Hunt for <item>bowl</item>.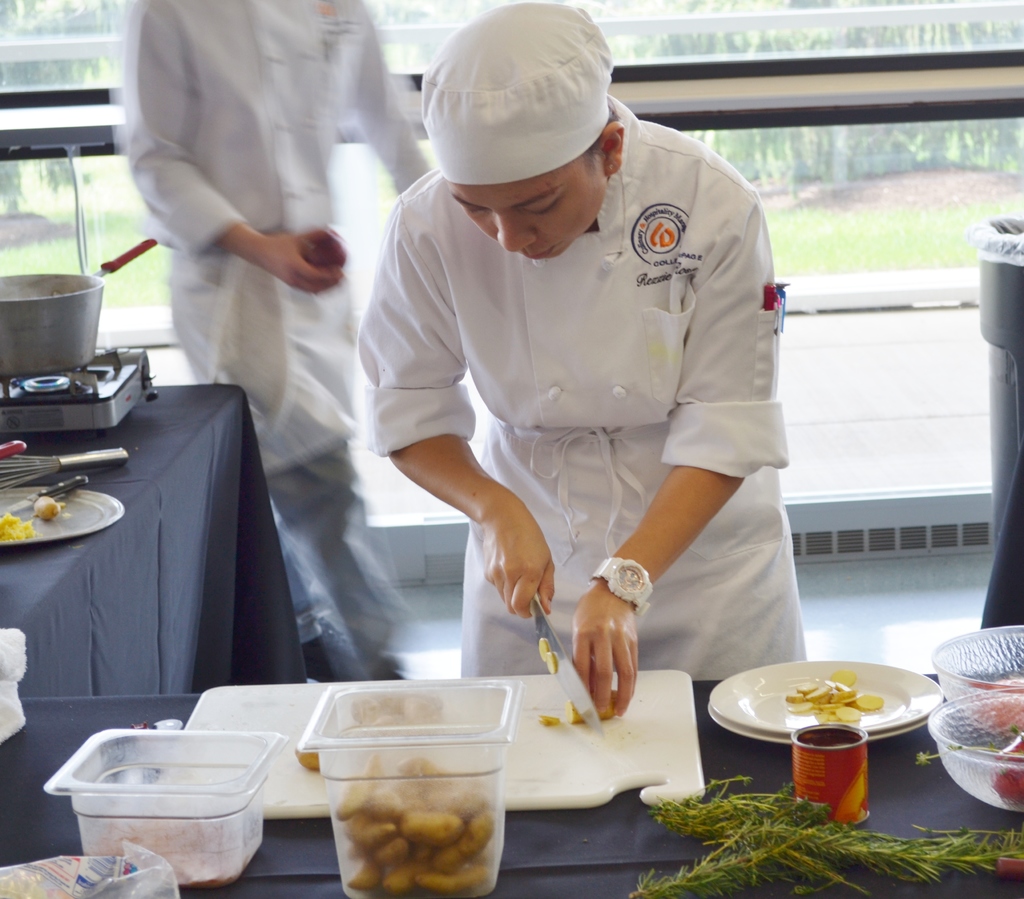
Hunted down at crop(926, 684, 1023, 812).
